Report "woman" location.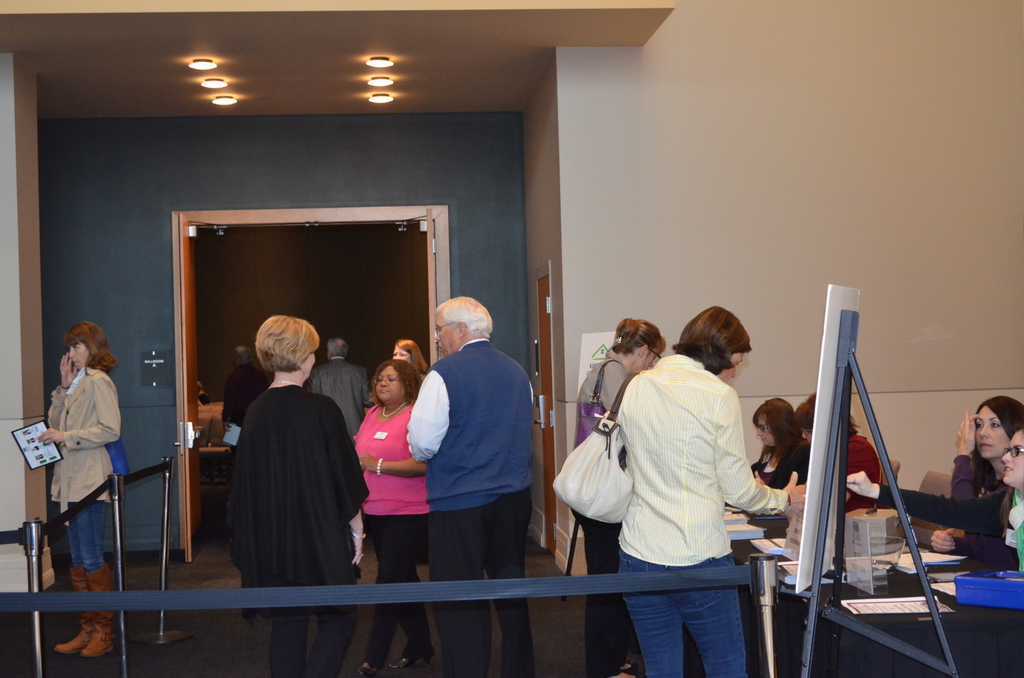
Report: (x1=605, y1=300, x2=808, y2=677).
